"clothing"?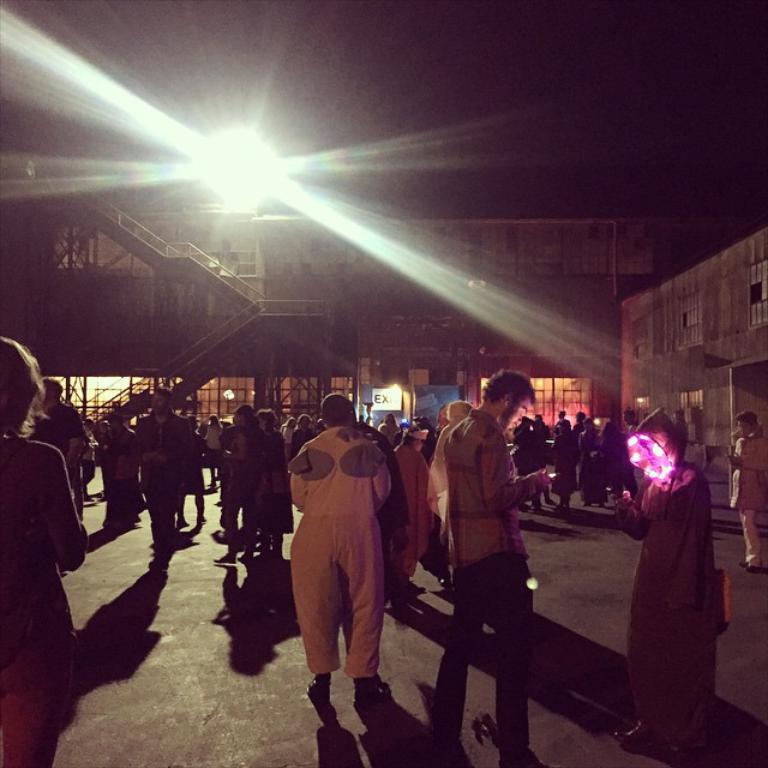
126, 415, 184, 554
